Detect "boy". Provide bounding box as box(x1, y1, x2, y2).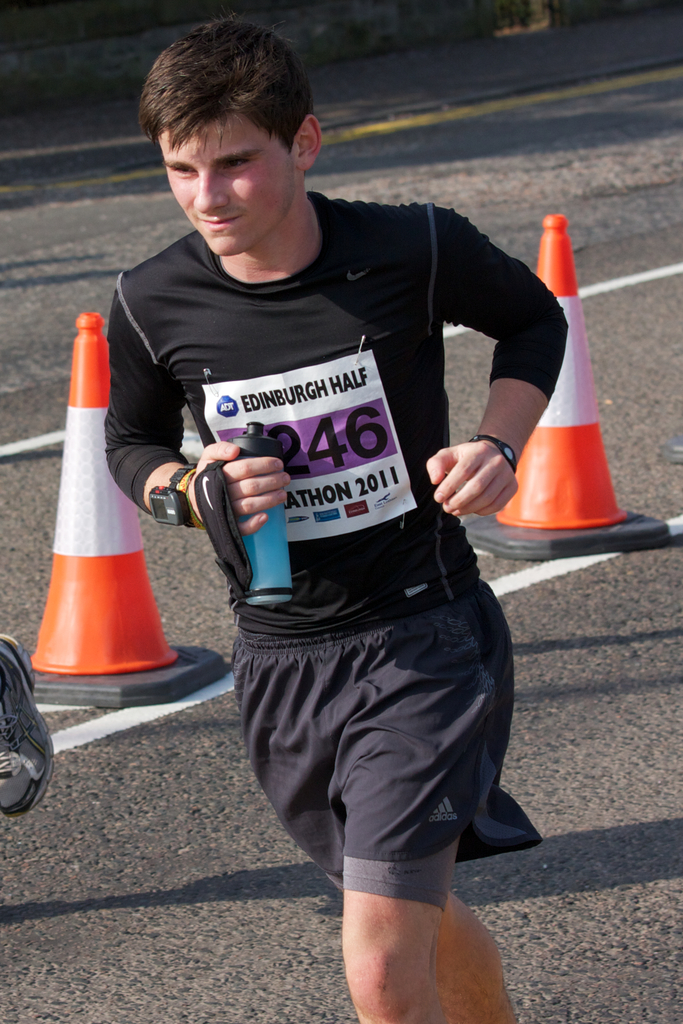
box(99, 23, 589, 1023).
